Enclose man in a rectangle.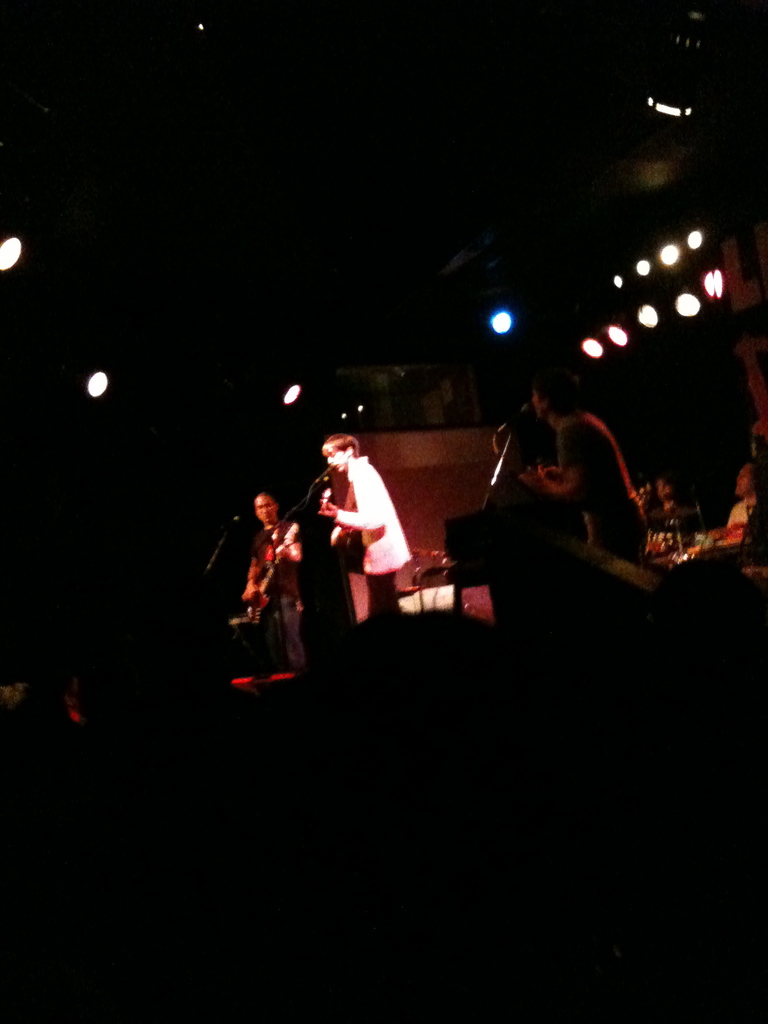
pyautogui.locateOnScreen(239, 490, 303, 669).
